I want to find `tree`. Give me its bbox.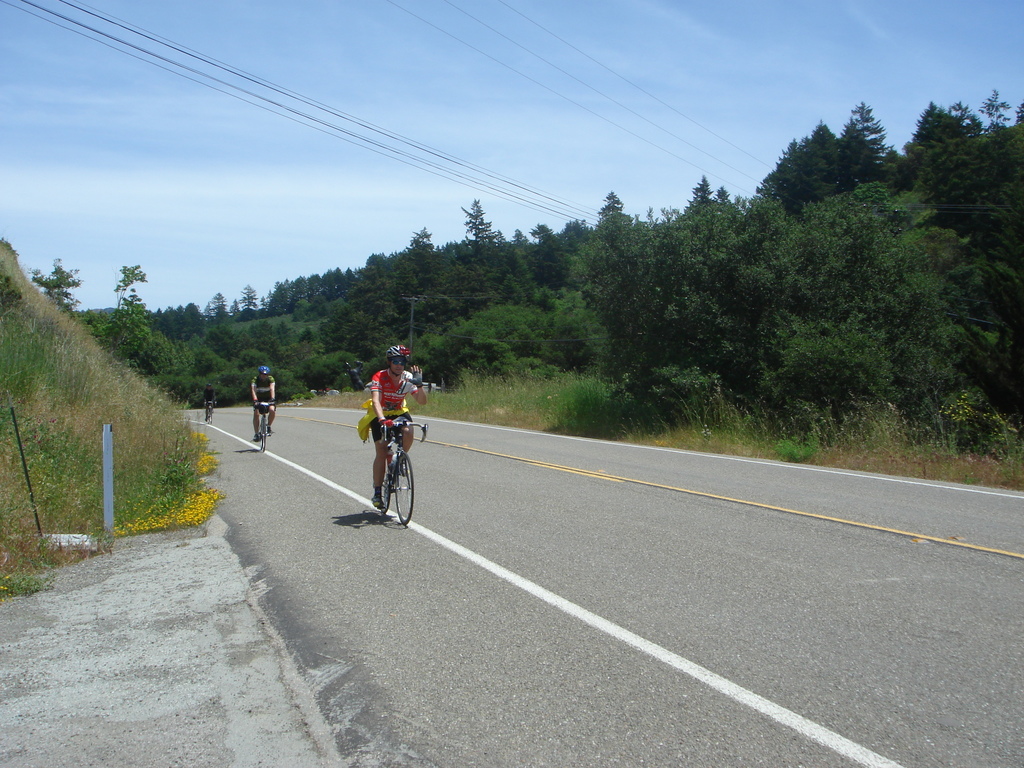
bbox(549, 227, 639, 379).
